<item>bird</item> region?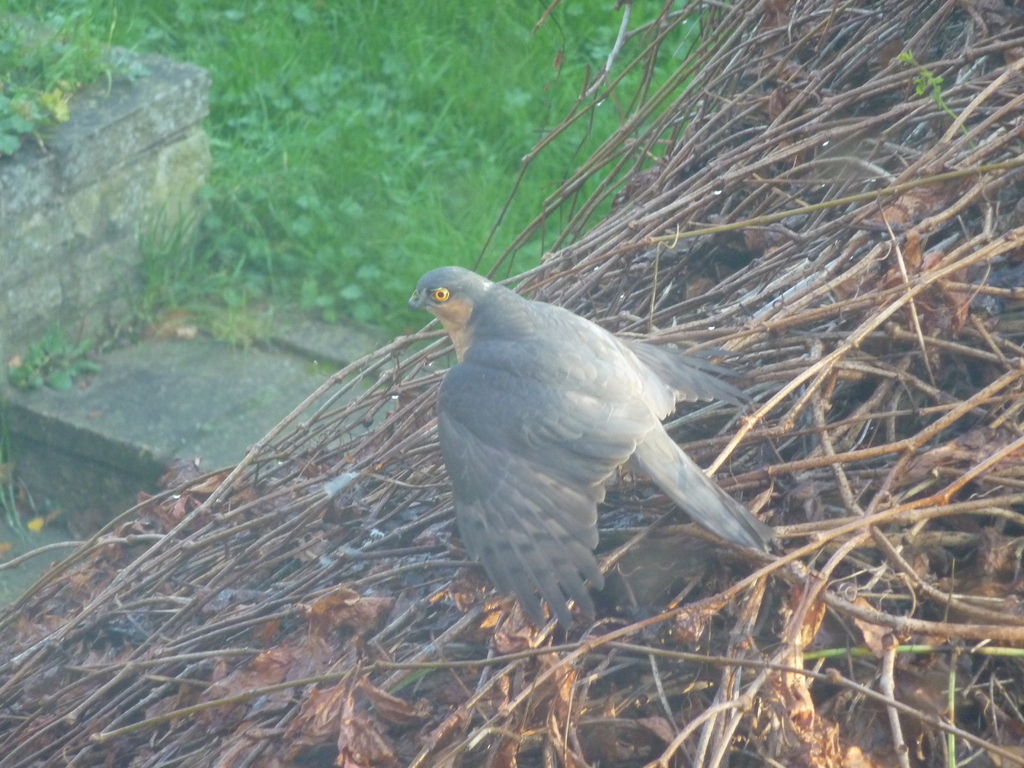
x1=403 y1=252 x2=778 y2=623
